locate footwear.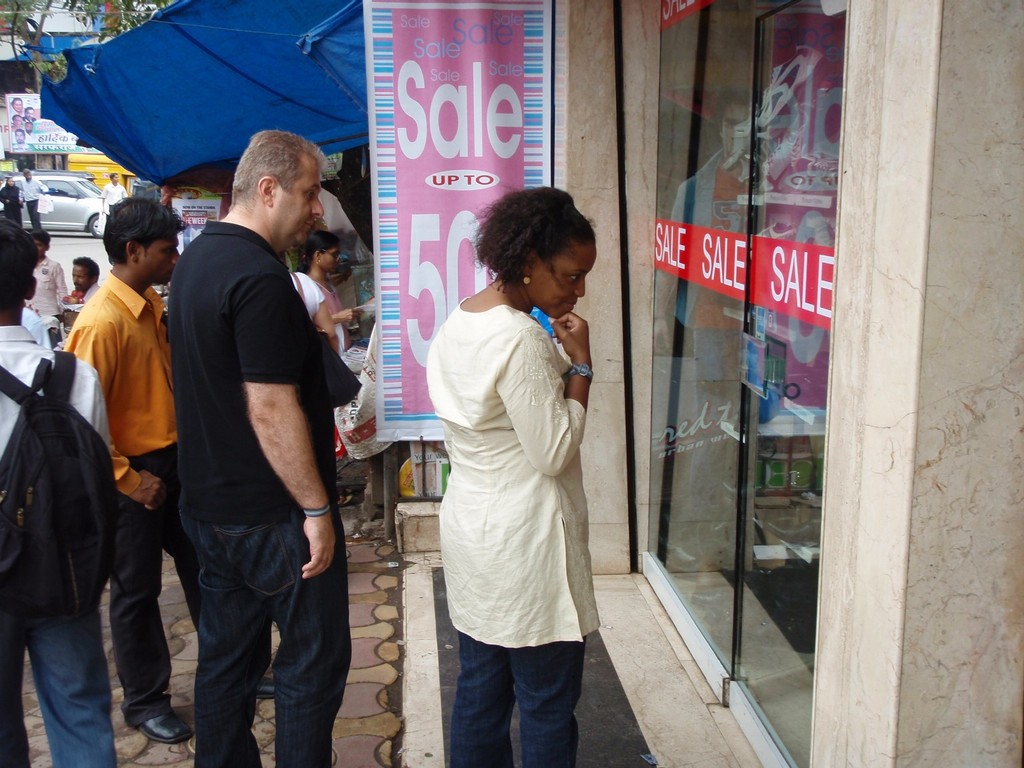
Bounding box: crop(138, 711, 191, 745).
